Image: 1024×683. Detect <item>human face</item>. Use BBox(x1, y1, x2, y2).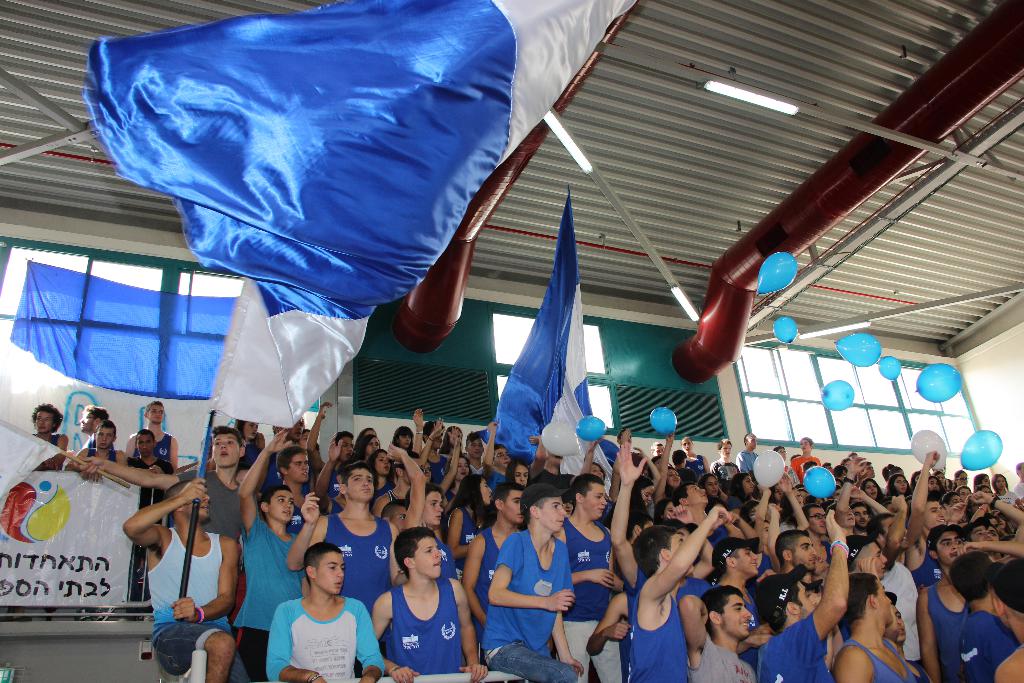
BBox(422, 490, 444, 526).
